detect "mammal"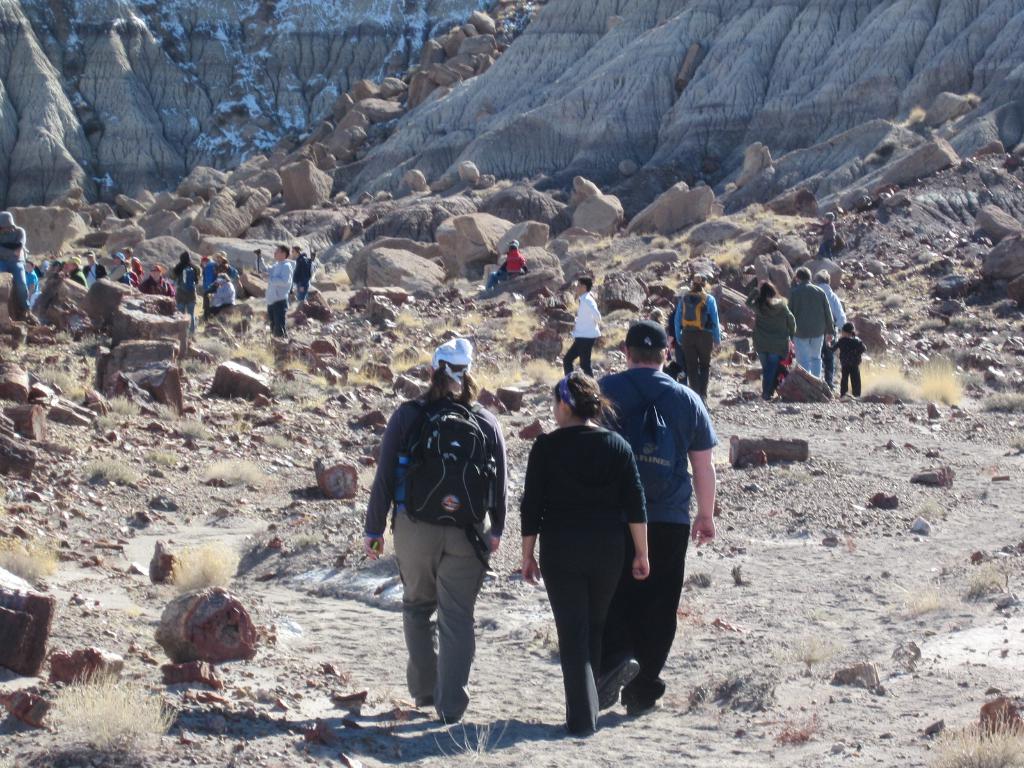
{"x1": 486, "y1": 236, "x2": 531, "y2": 291}
